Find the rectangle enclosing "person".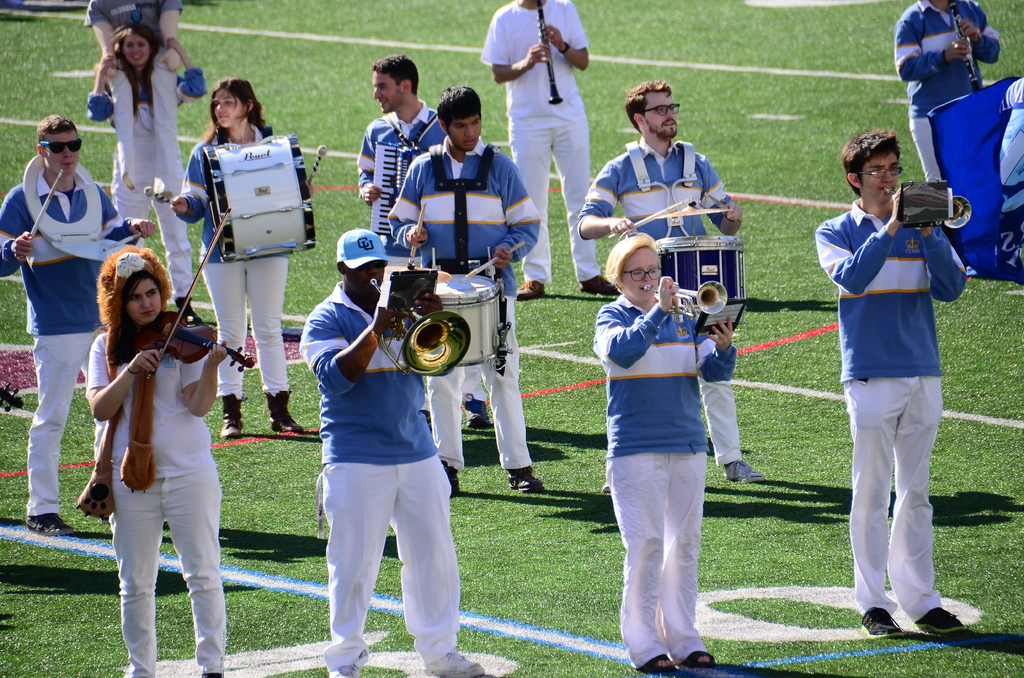
<box>84,239,223,677</box>.
